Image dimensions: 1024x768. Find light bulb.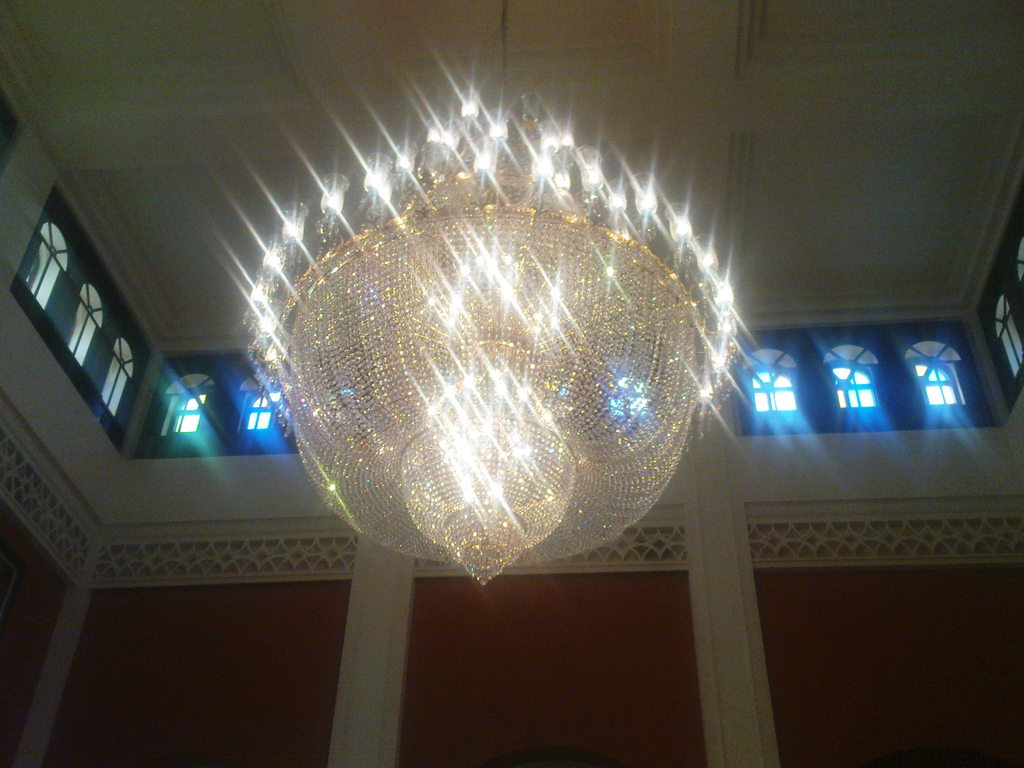
424, 127, 452, 145.
